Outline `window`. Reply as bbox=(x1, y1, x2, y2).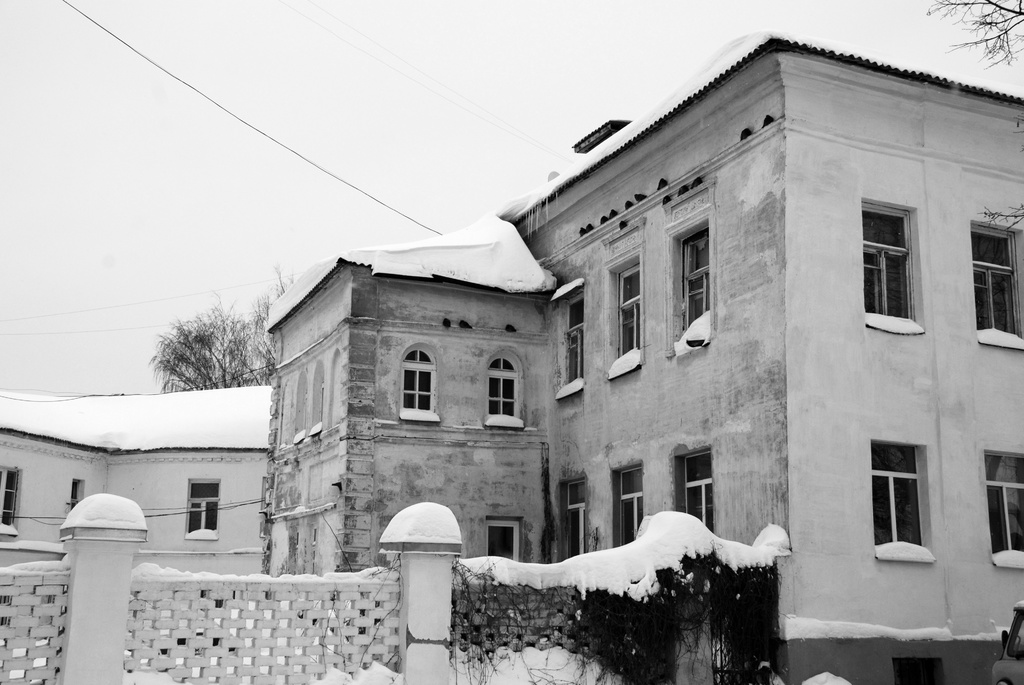
bbox=(610, 459, 645, 546).
